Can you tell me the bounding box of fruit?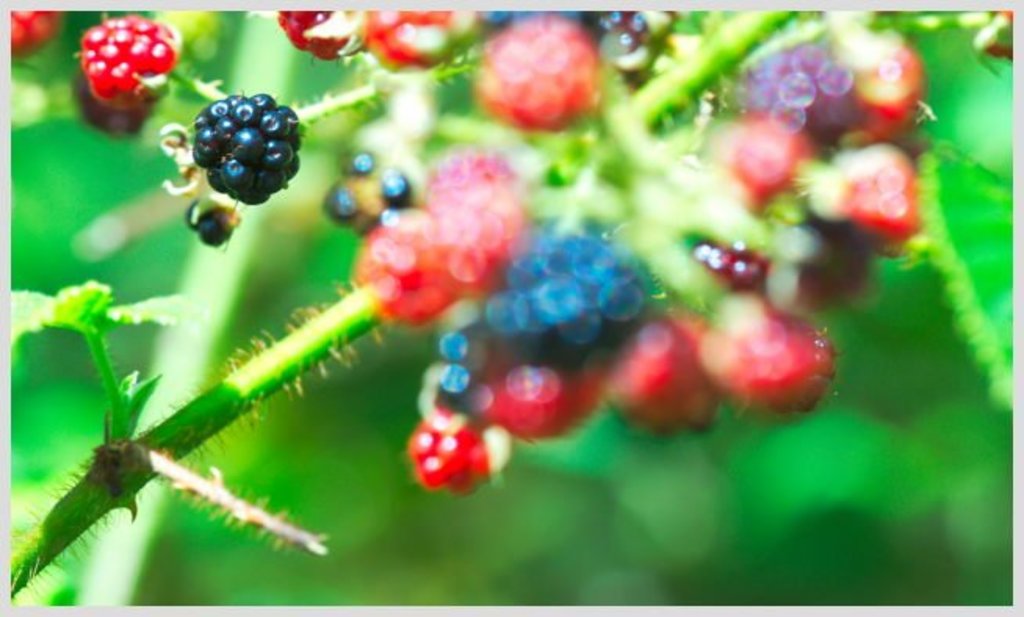
box(182, 194, 240, 246).
